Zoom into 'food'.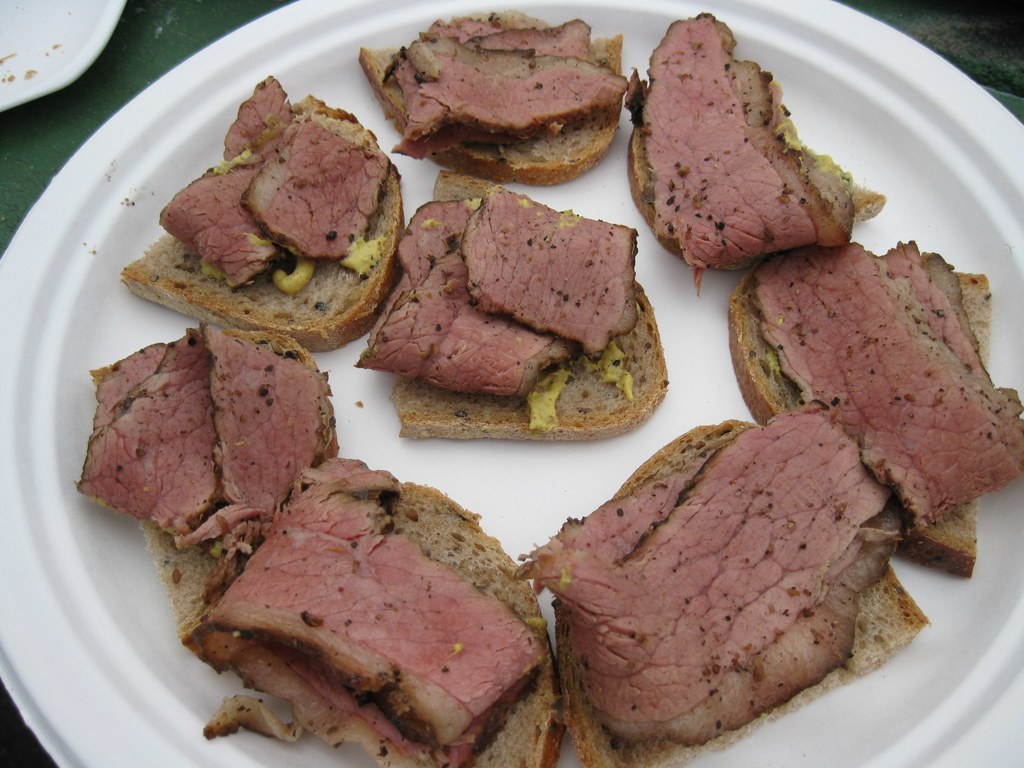
Zoom target: region(629, 8, 886, 294).
